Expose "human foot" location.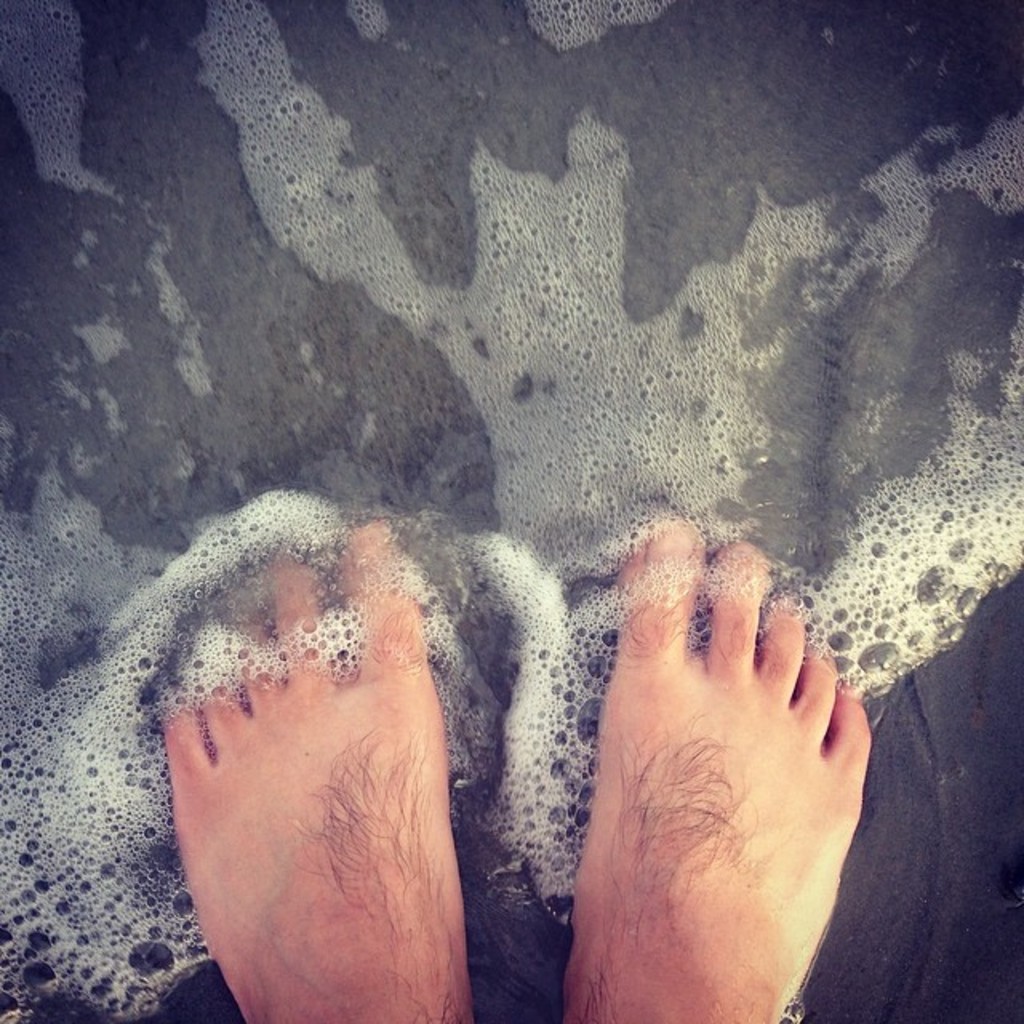
Exposed at [550,502,885,1022].
